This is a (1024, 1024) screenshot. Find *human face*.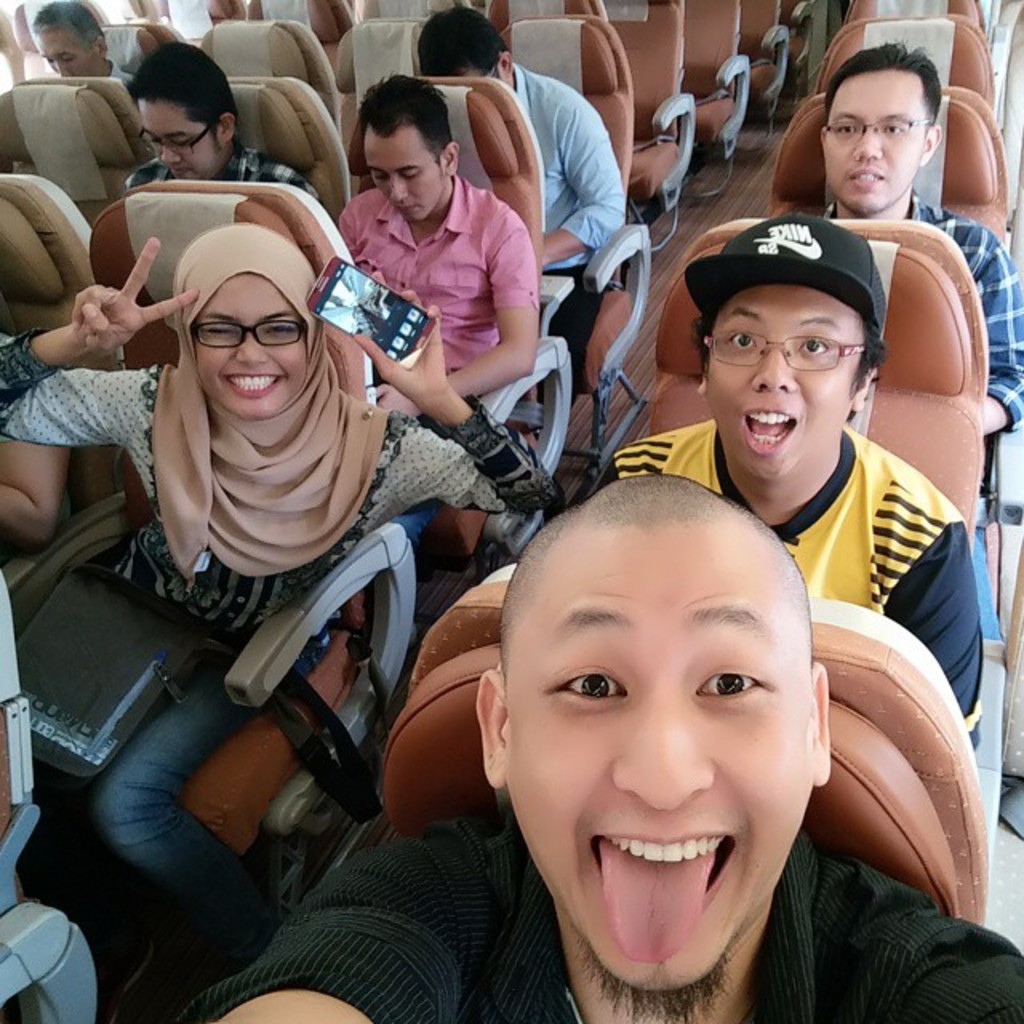
Bounding box: [x1=138, y1=104, x2=224, y2=181].
